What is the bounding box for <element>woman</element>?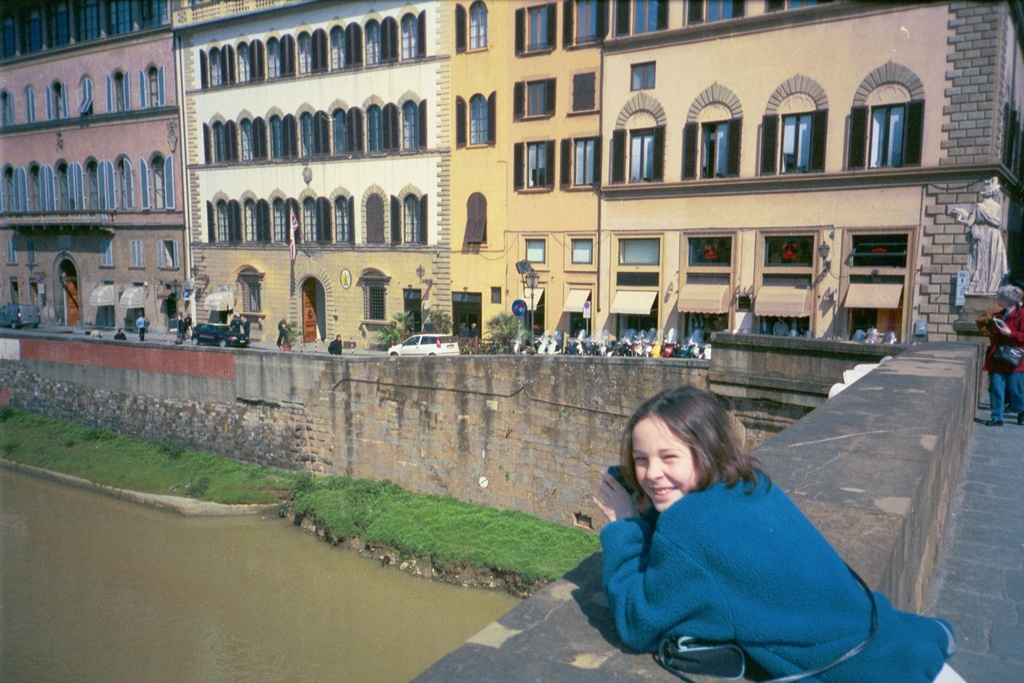
crop(973, 278, 1023, 428).
